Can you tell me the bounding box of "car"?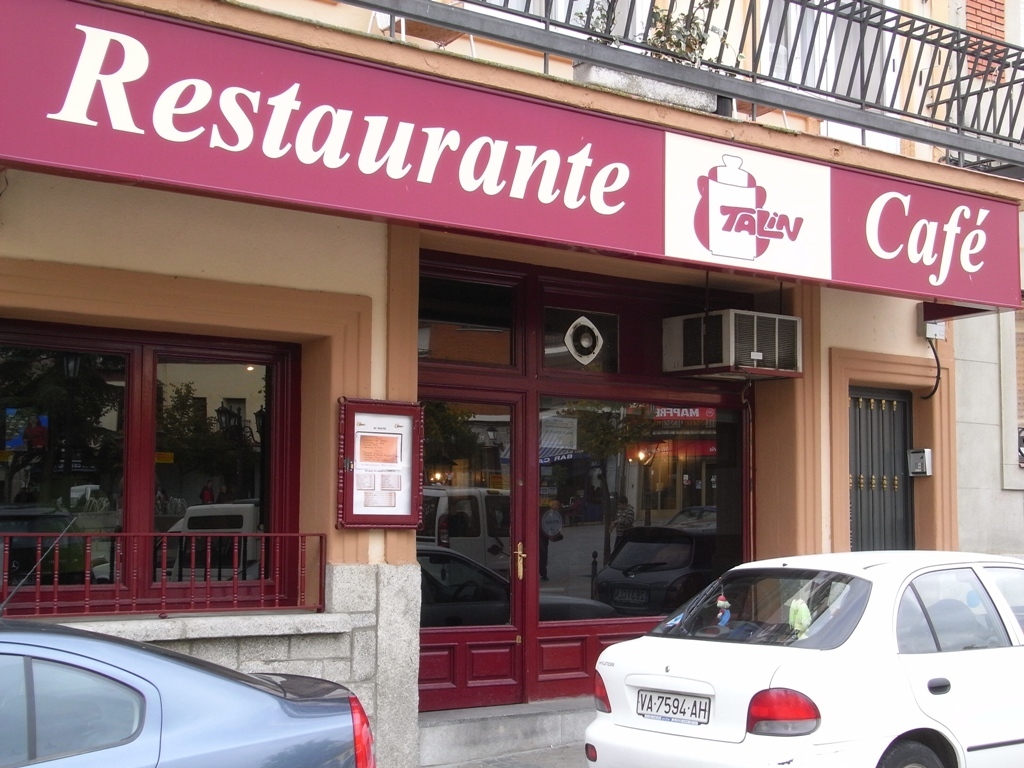
Rect(585, 548, 1023, 767).
